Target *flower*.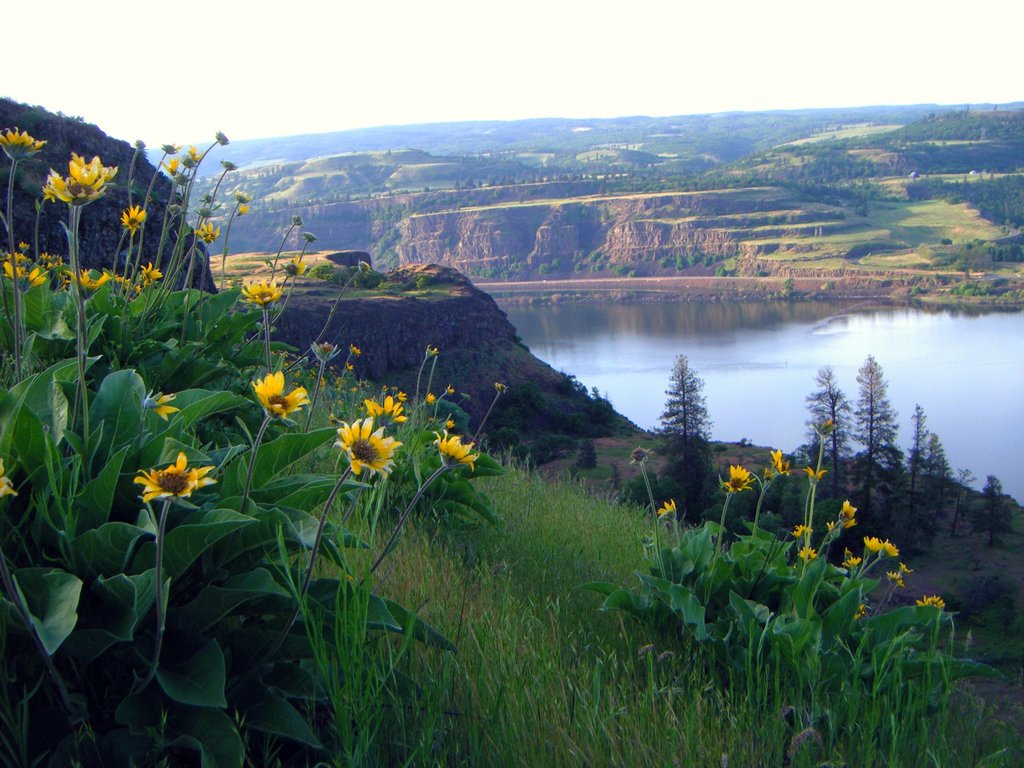
Target region: rect(803, 460, 829, 486).
